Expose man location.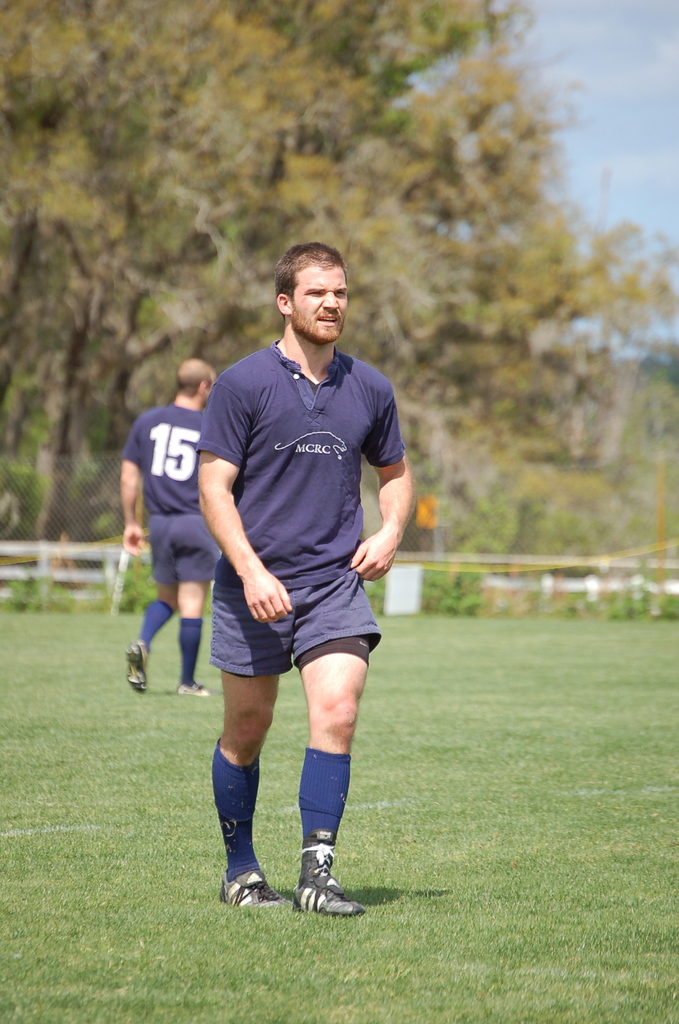
Exposed at [left=147, top=245, right=434, bottom=930].
